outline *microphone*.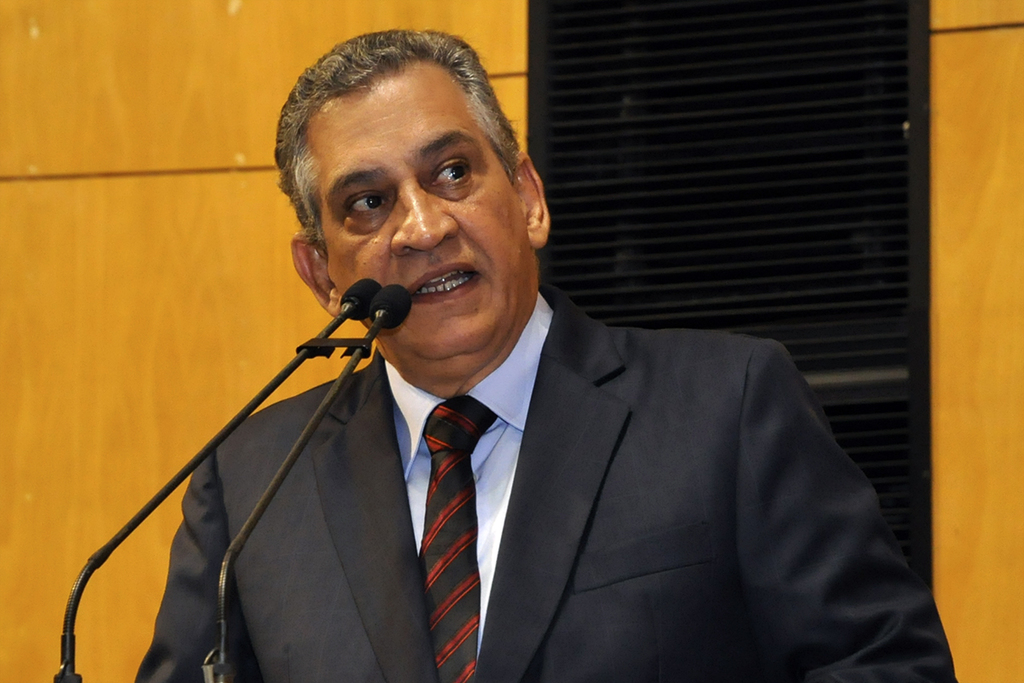
Outline: 367 283 419 326.
